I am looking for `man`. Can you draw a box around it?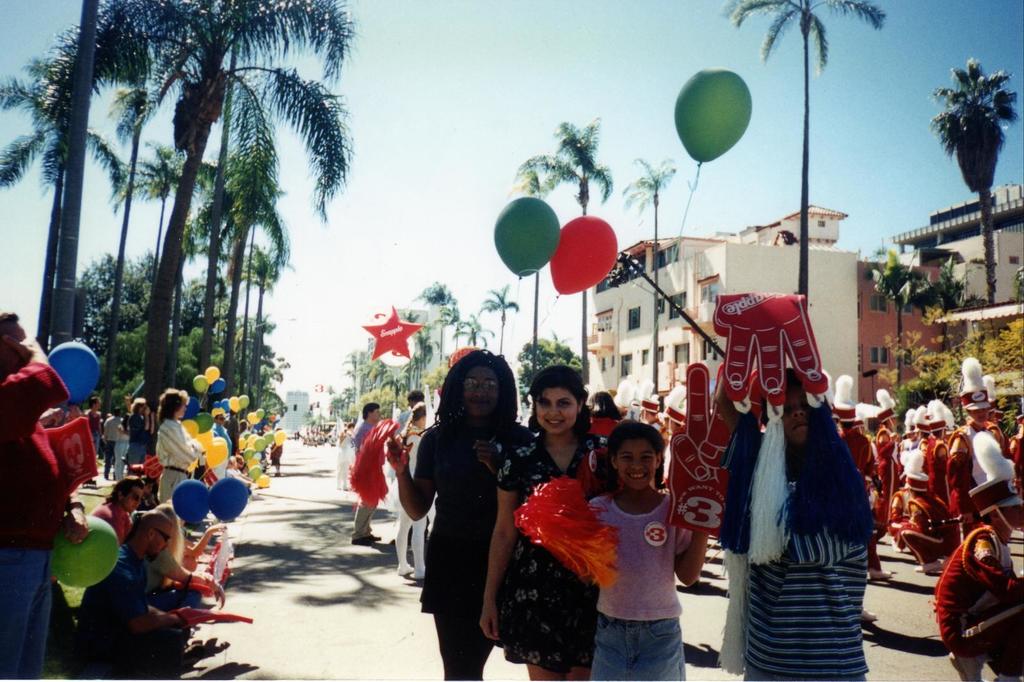
Sure, the bounding box is locate(636, 399, 666, 444).
